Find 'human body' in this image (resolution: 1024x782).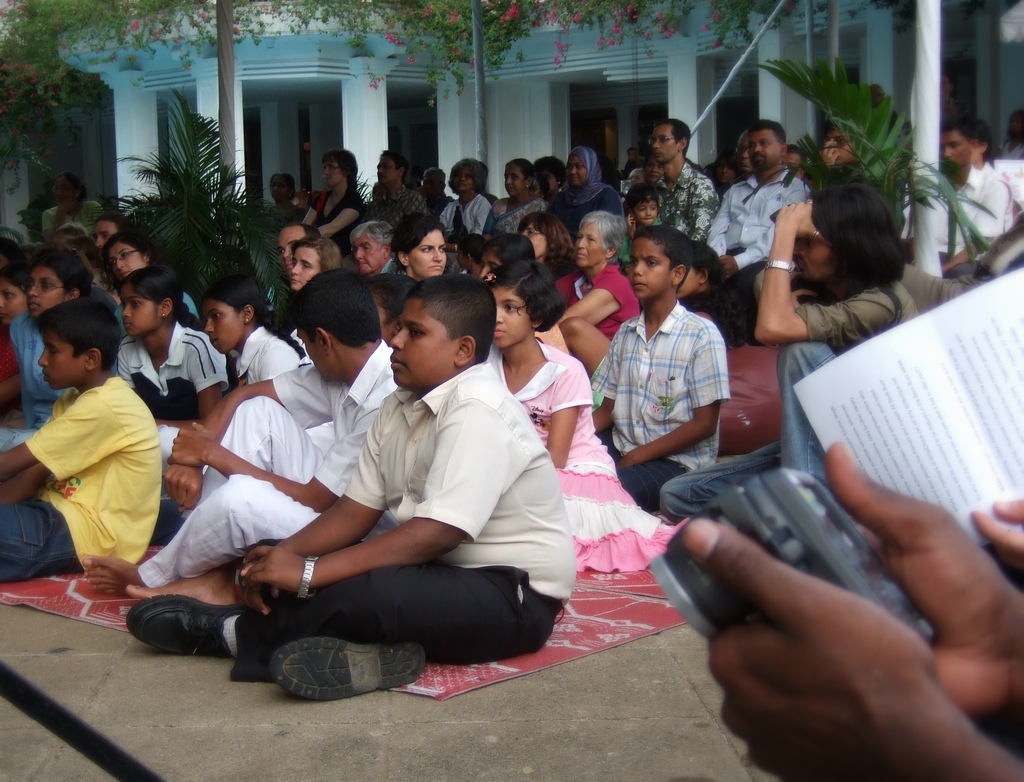
bbox(41, 195, 113, 247).
